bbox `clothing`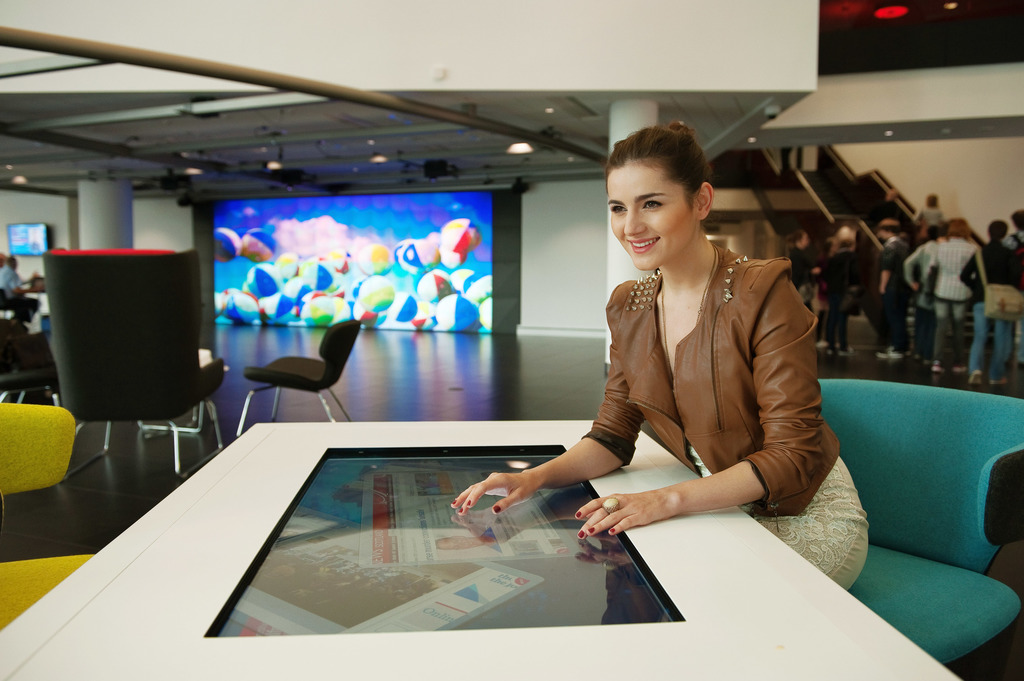
(x1=579, y1=240, x2=870, y2=592)
